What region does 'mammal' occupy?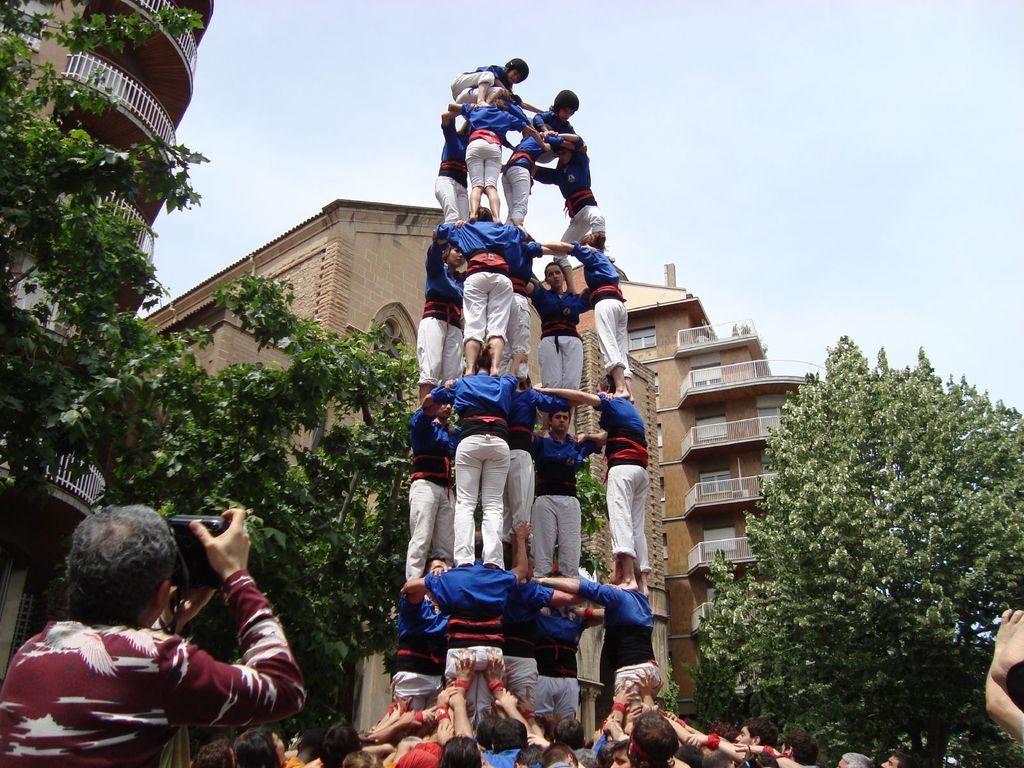
(403,374,463,585).
